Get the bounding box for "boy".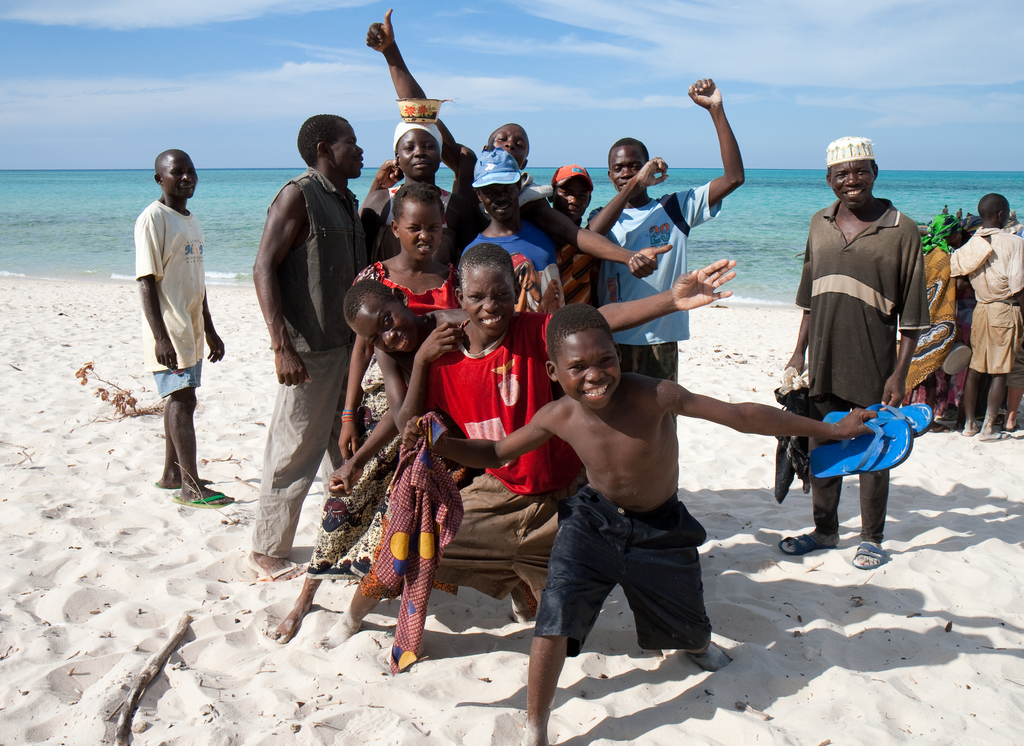
[460,147,567,312].
